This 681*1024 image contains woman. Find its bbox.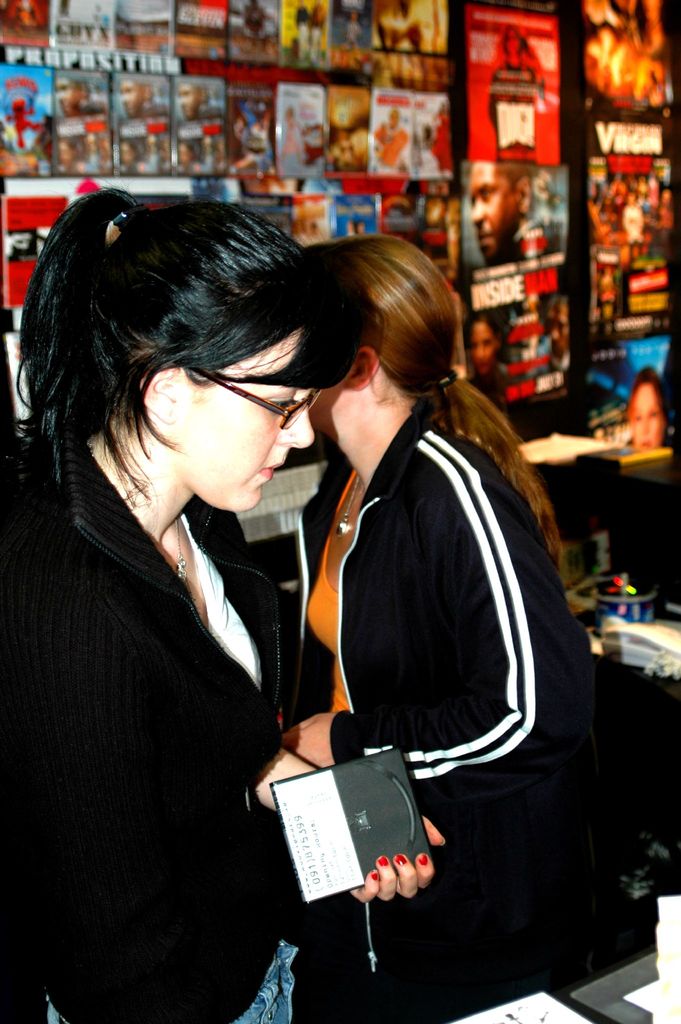
<box>282,230,576,1021</box>.
